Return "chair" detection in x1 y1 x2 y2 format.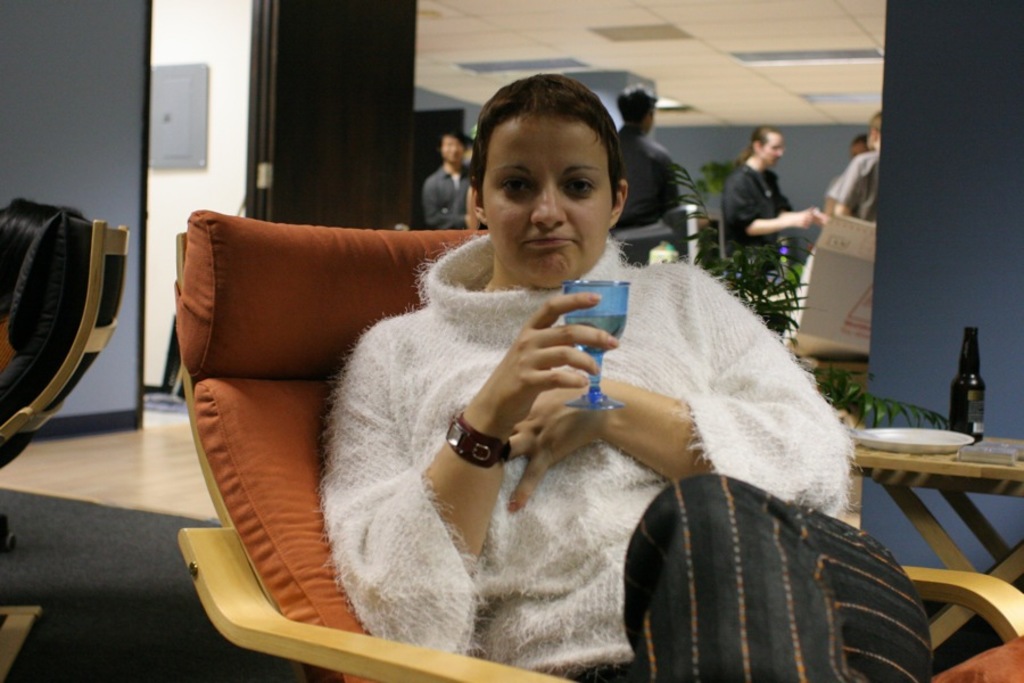
0 192 134 682.
